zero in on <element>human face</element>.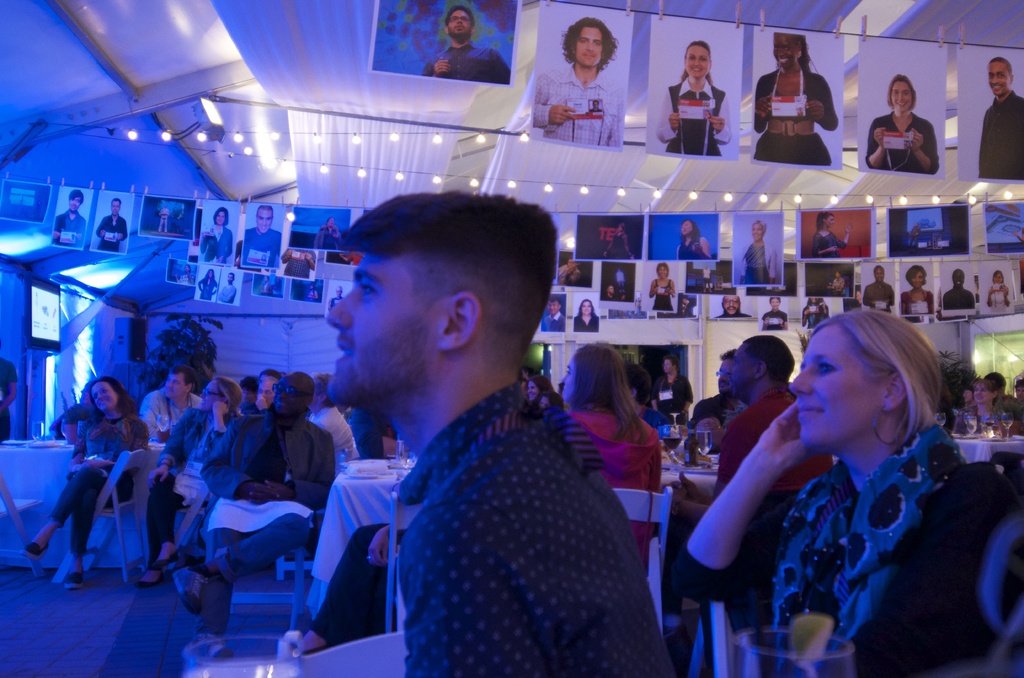
Zeroed in: crop(724, 348, 758, 399).
